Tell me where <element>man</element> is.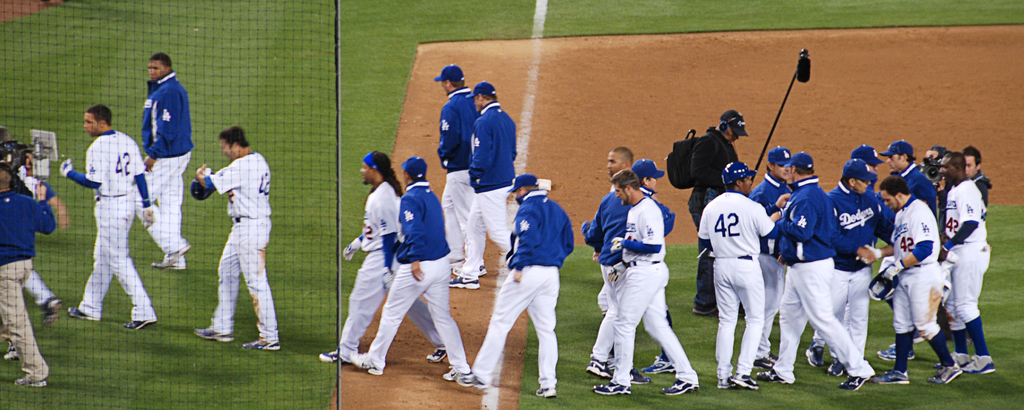
<element>man</element> is at [left=0, top=139, right=53, bottom=391].
